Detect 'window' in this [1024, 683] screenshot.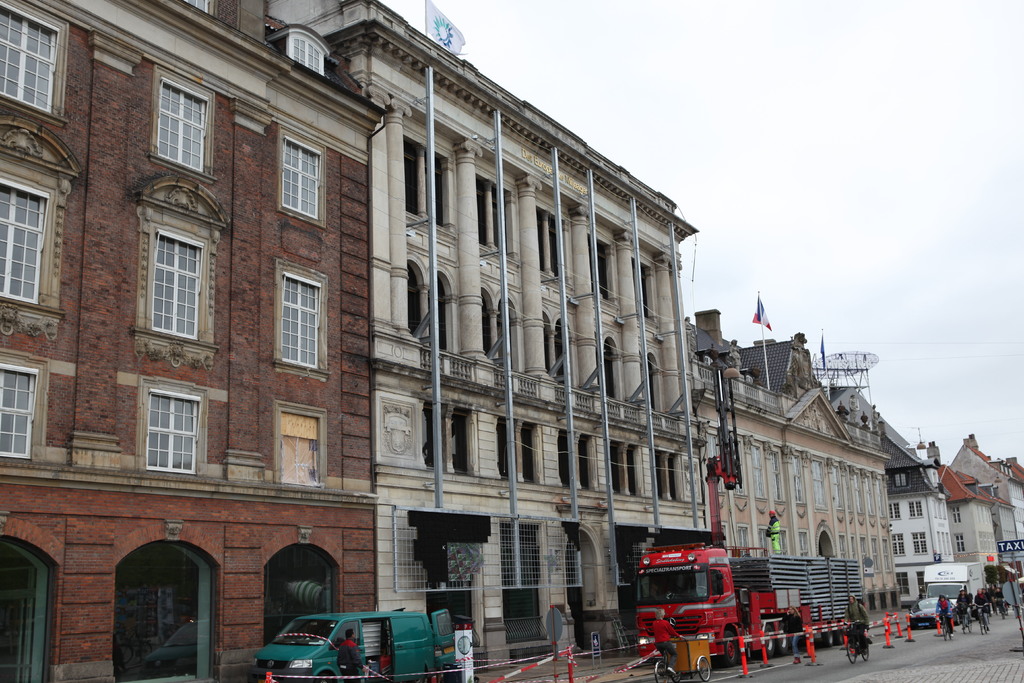
Detection: region(847, 463, 863, 524).
